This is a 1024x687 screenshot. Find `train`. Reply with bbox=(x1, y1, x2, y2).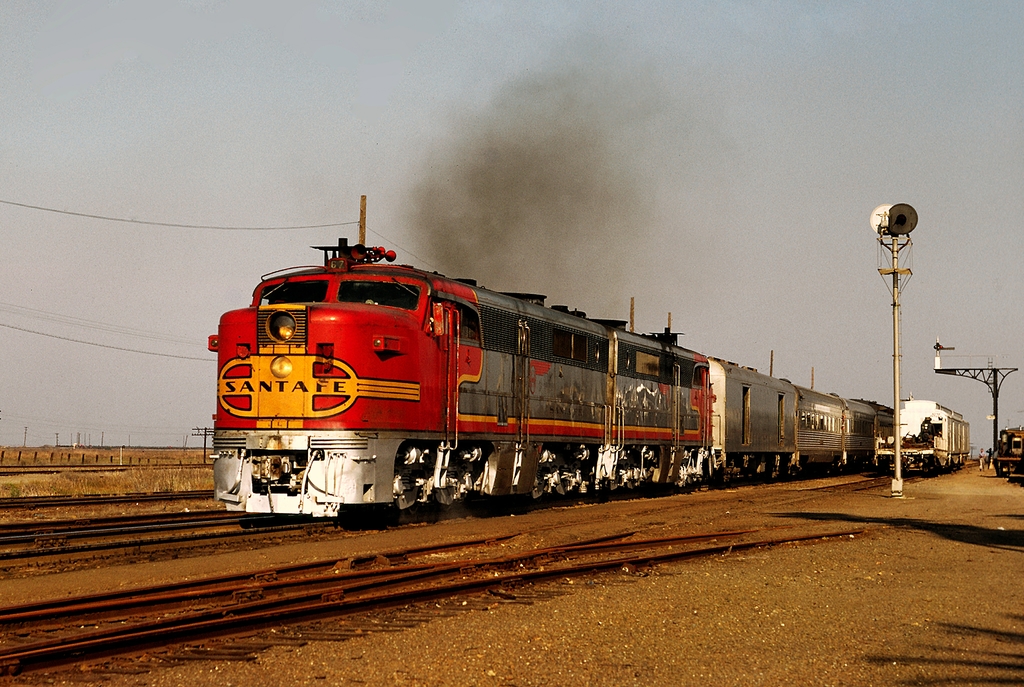
bbox=(215, 239, 886, 525).
